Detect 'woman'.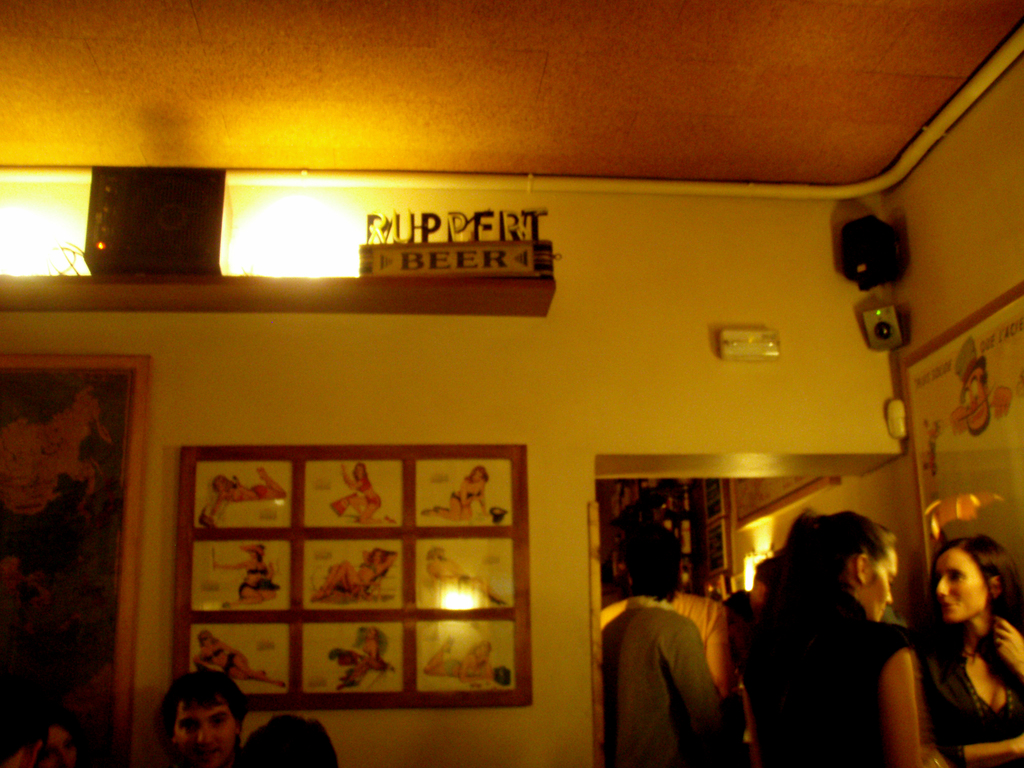
Detected at bbox=[428, 542, 505, 602].
